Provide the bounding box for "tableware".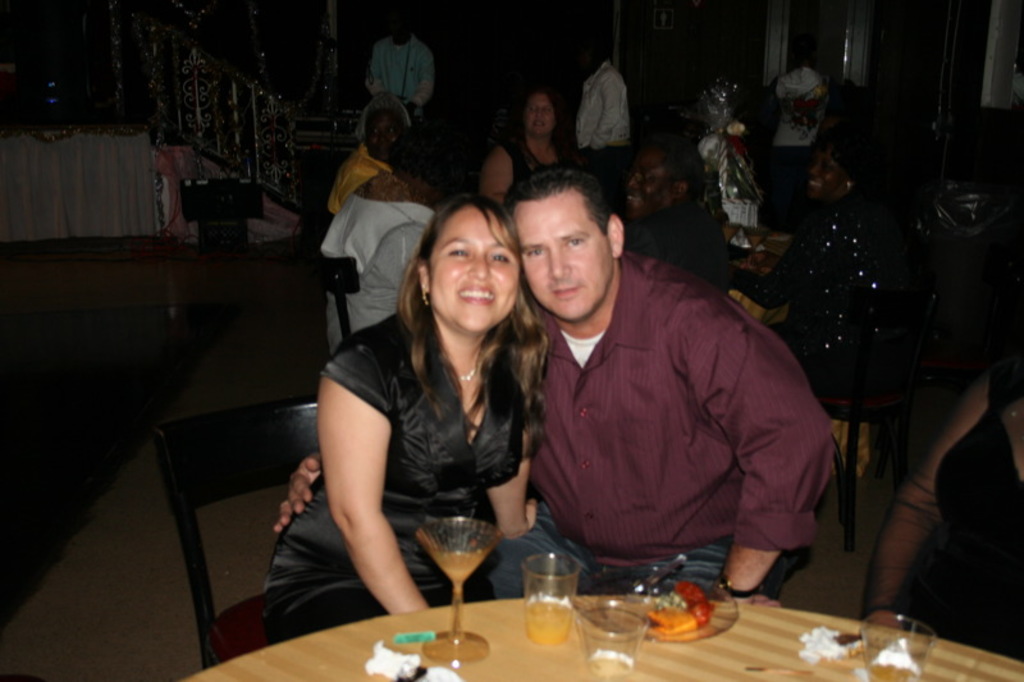
region(621, 562, 741, 644).
